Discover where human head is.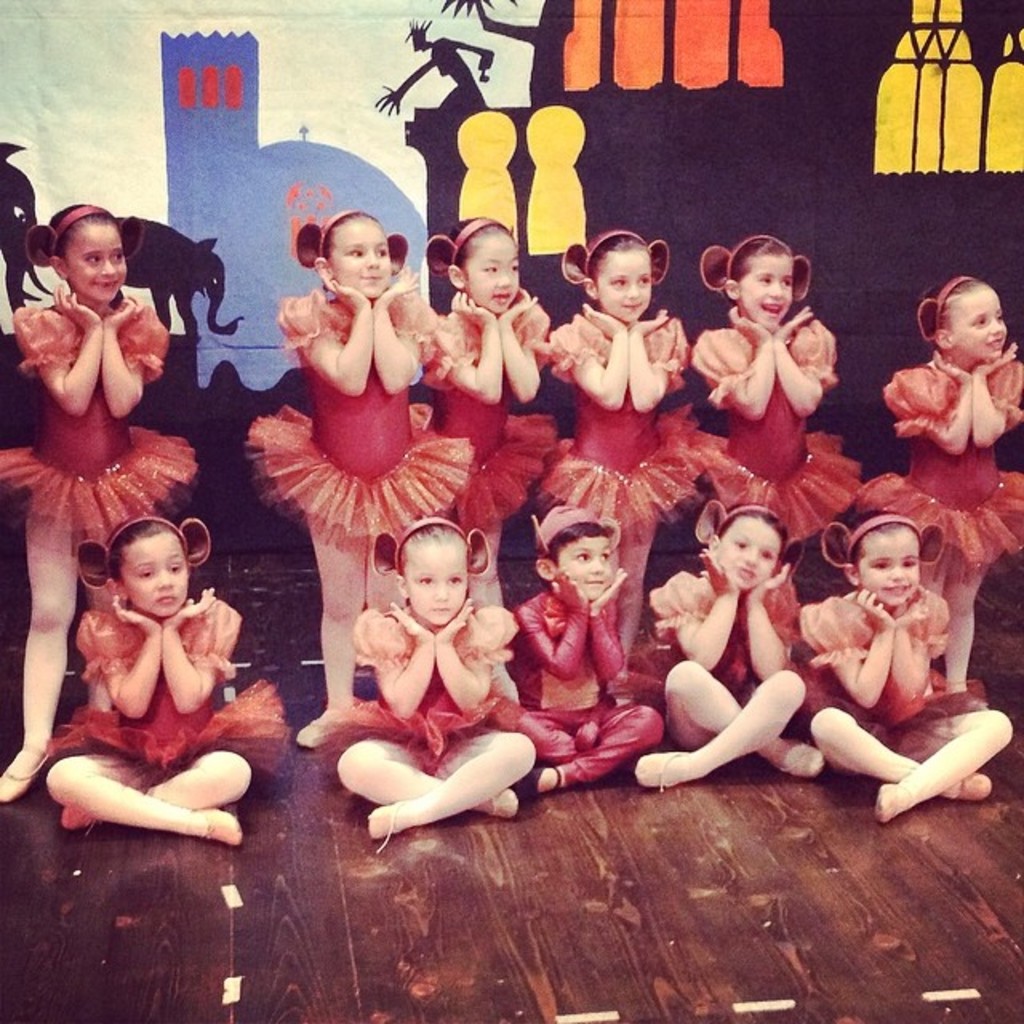
Discovered at (448,218,522,310).
